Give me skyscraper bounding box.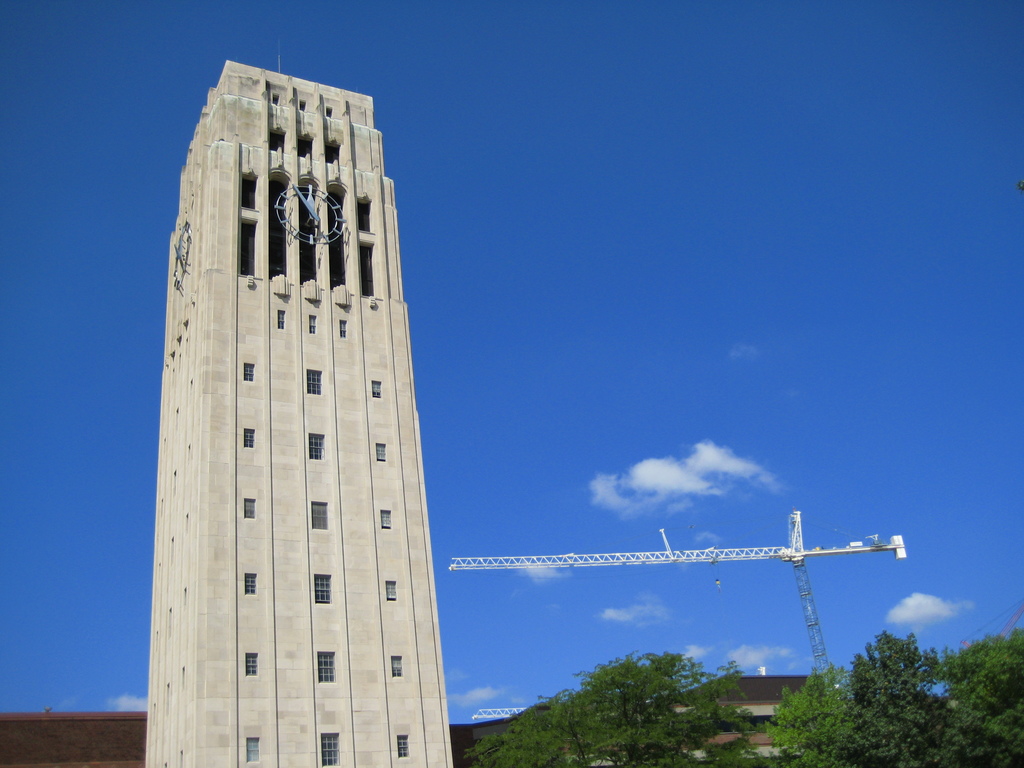
[124,52,467,763].
